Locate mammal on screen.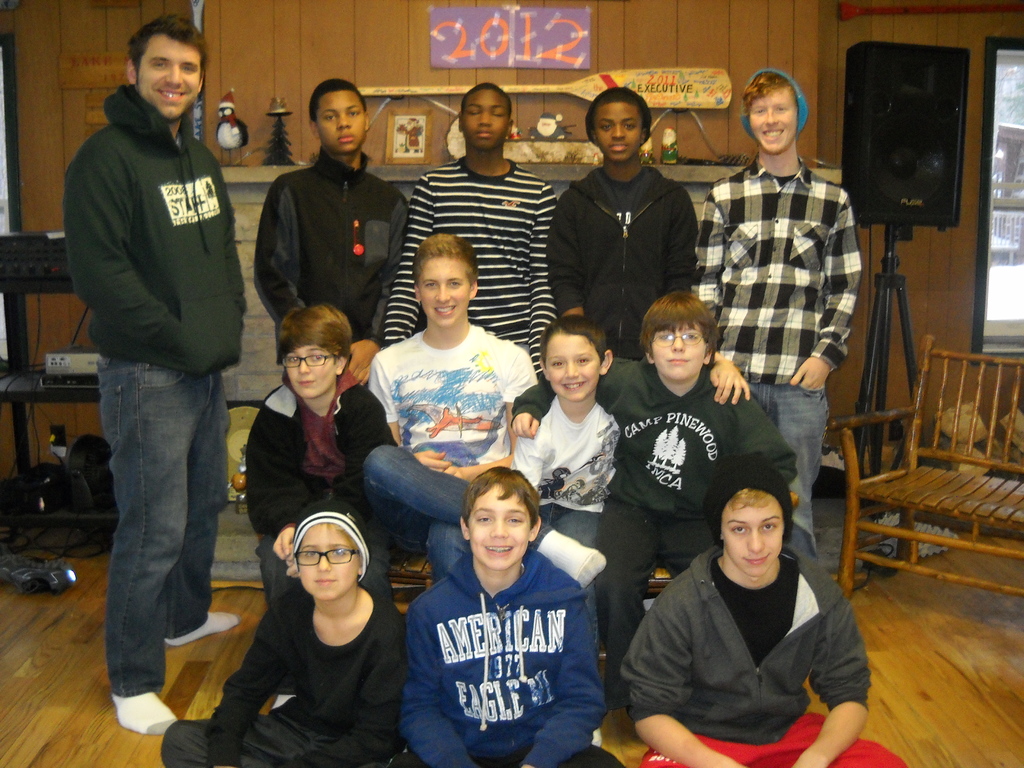
On screen at x1=511, y1=312, x2=749, y2=739.
